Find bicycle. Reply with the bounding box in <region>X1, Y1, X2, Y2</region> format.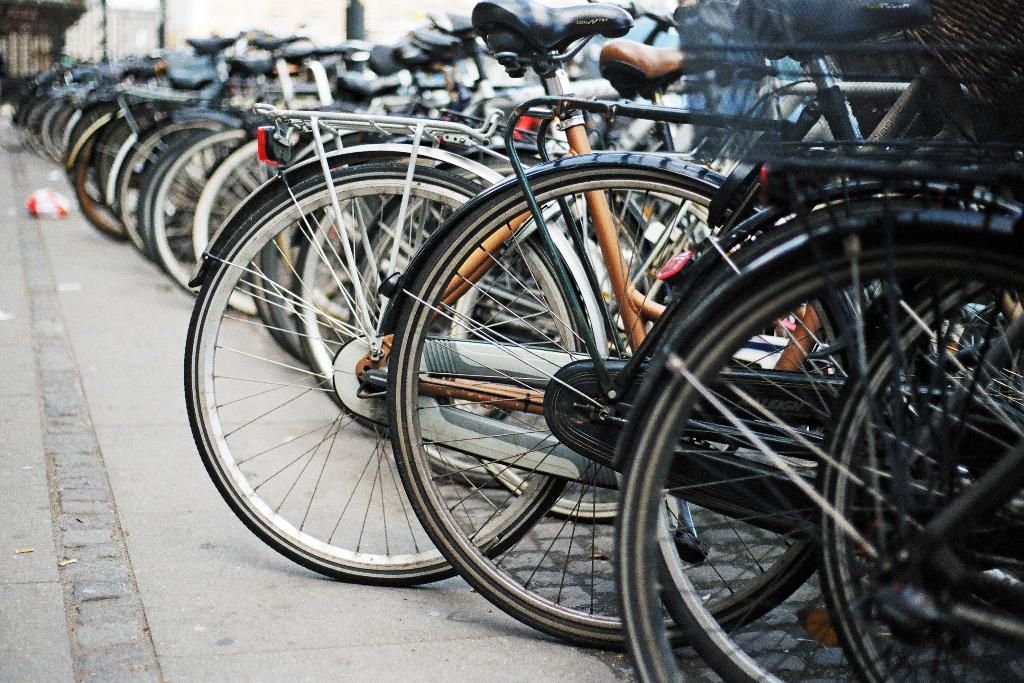
<region>53, 25, 384, 230</region>.
